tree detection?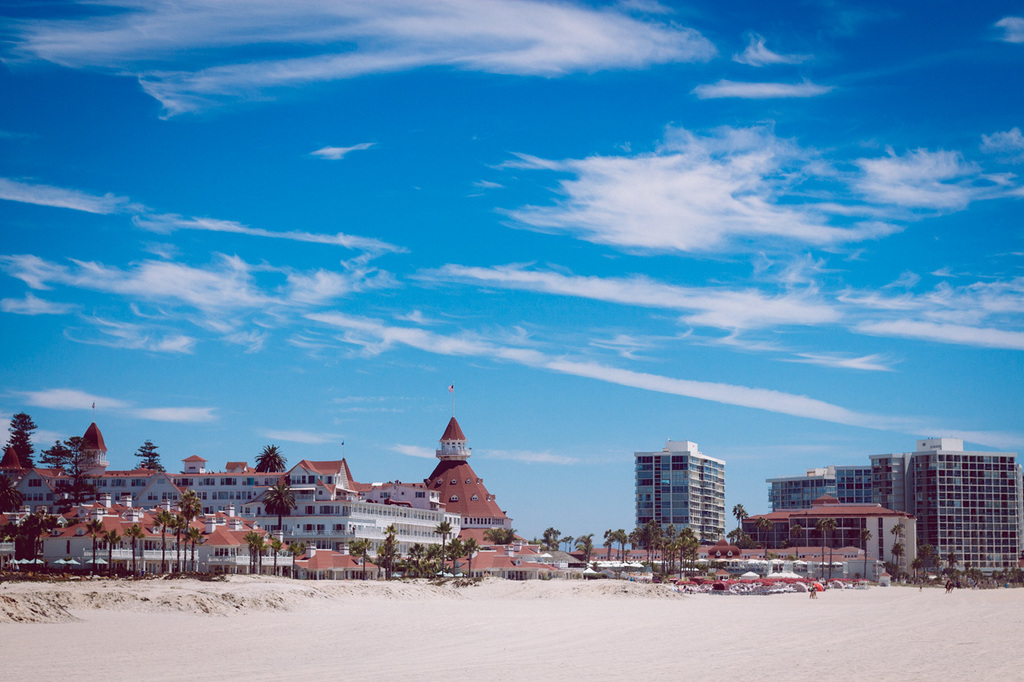
BBox(462, 535, 478, 585)
